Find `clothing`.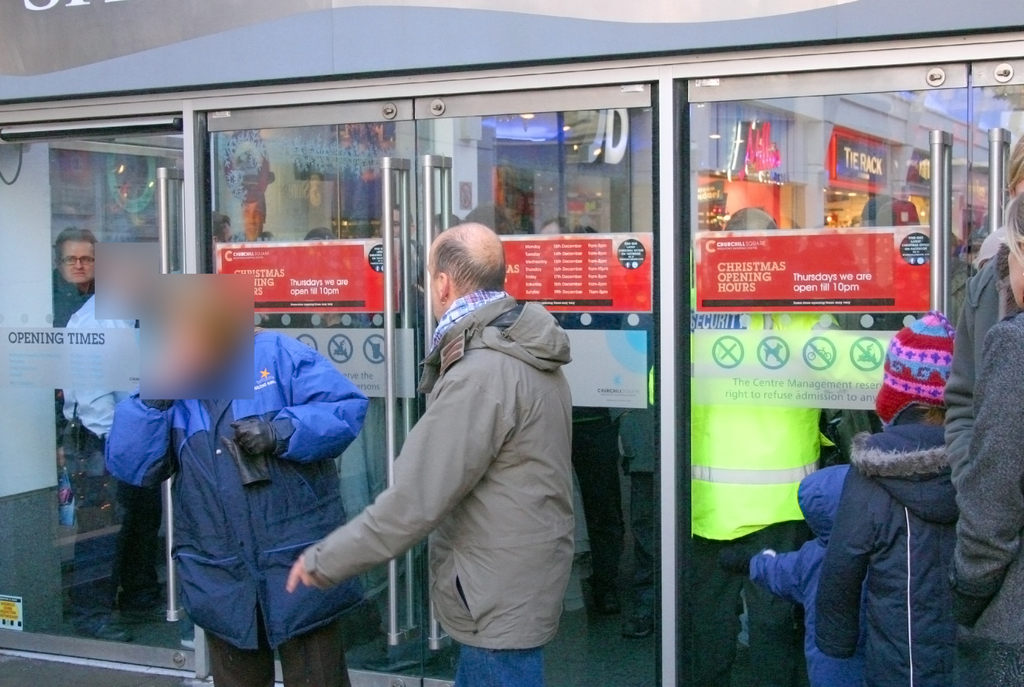
x1=943 y1=310 x2=1023 y2=686.
